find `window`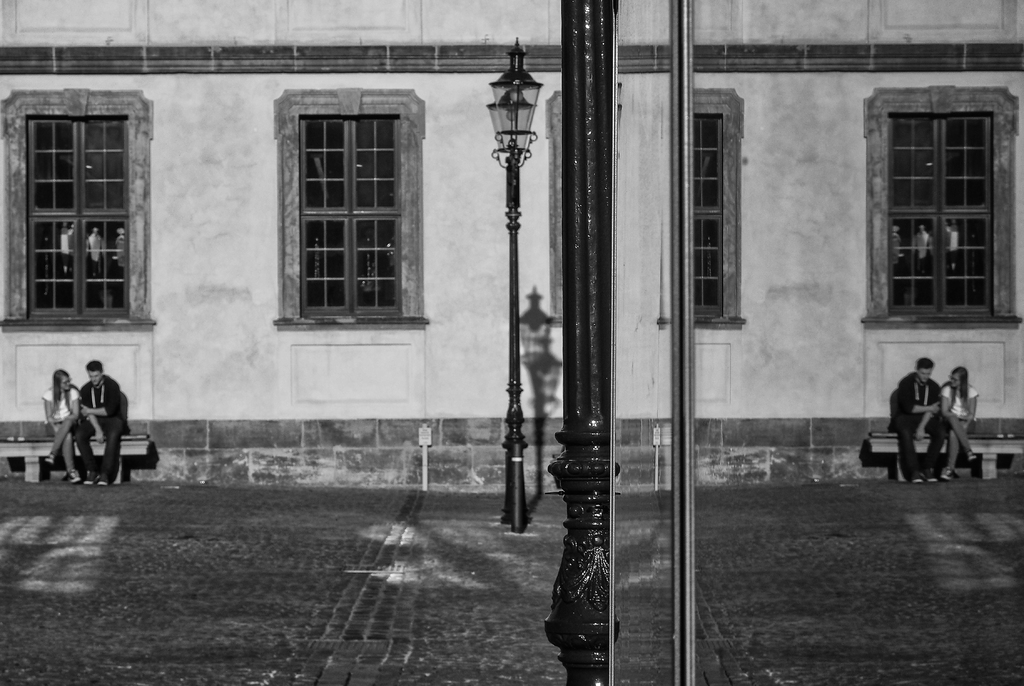
region(697, 83, 746, 330)
